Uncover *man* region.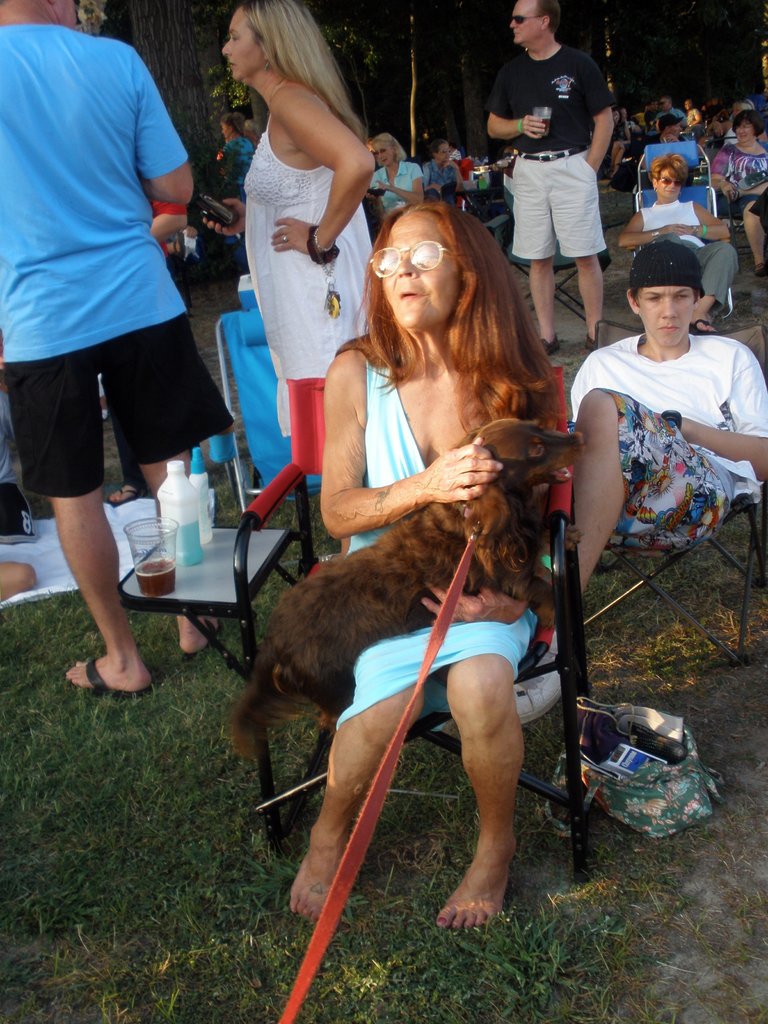
Uncovered: x1=8 y1=0 x2=233 y2=675.
